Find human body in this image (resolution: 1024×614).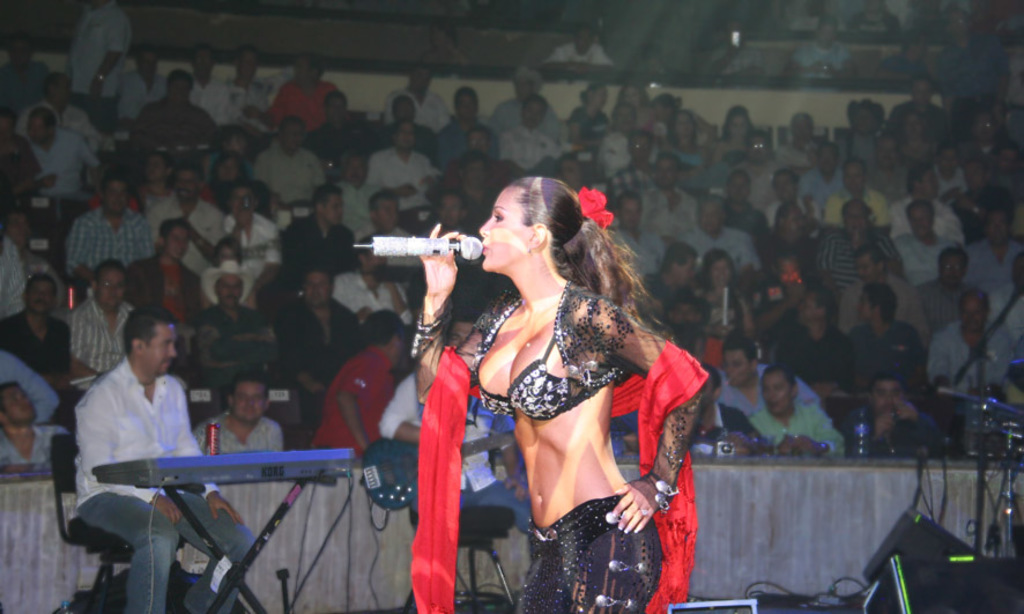
71, 361, 252, 613.
